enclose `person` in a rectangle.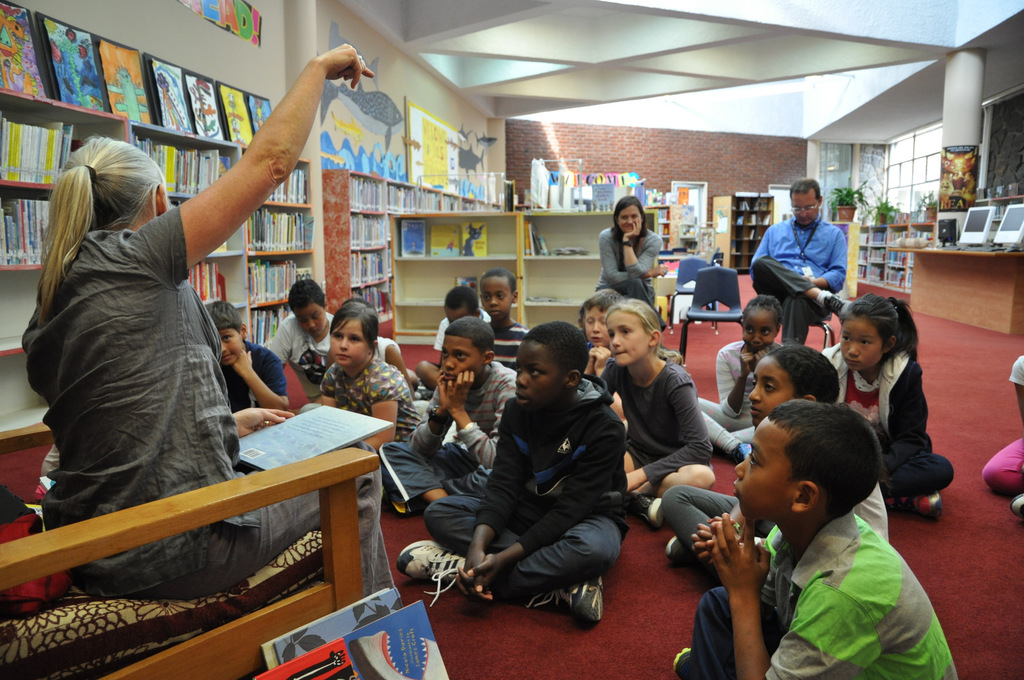
pyautogui.locateOnScreen(584, 194, 671, 312).
